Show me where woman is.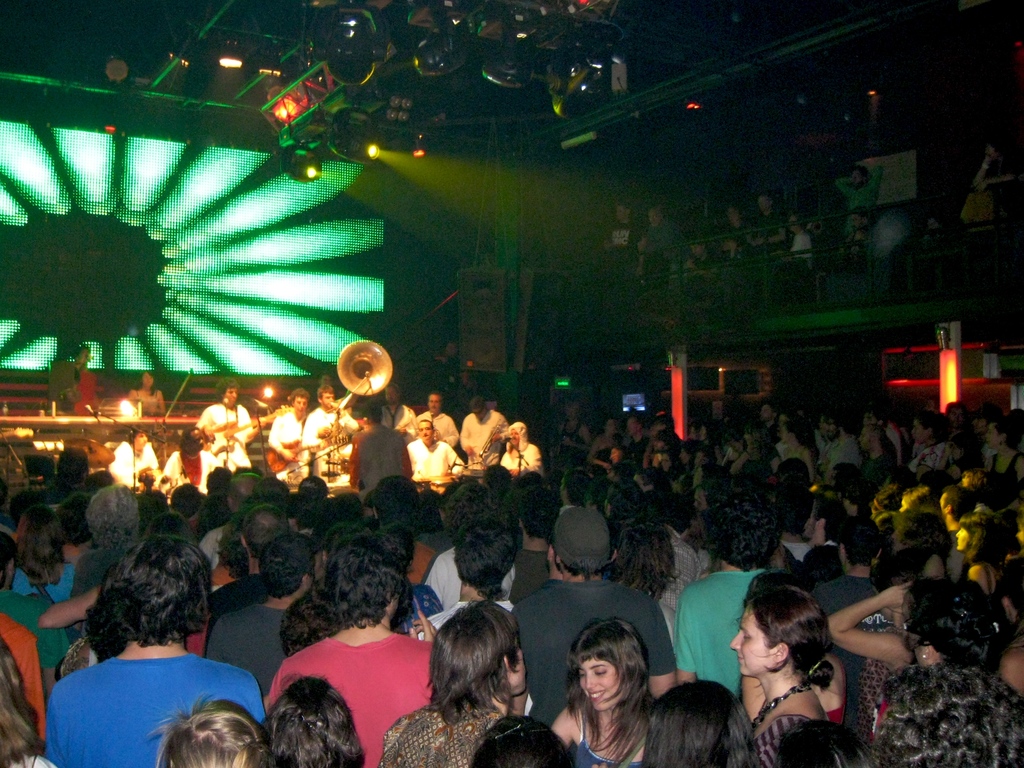
woman is at 784, 421, 822, 482.
